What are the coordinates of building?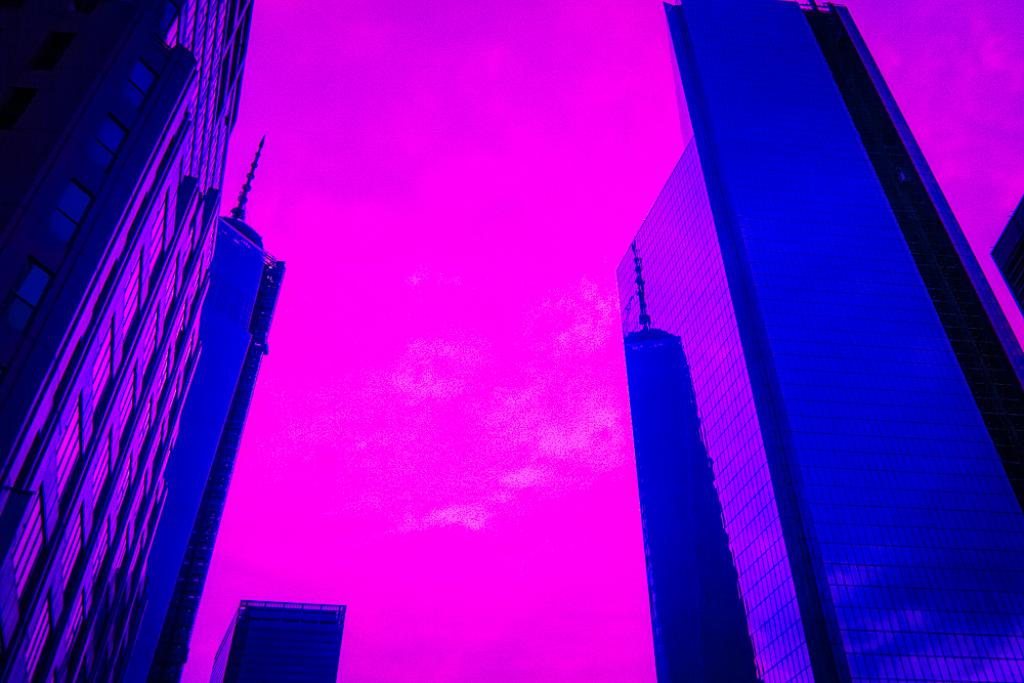
0:0:256:682.
